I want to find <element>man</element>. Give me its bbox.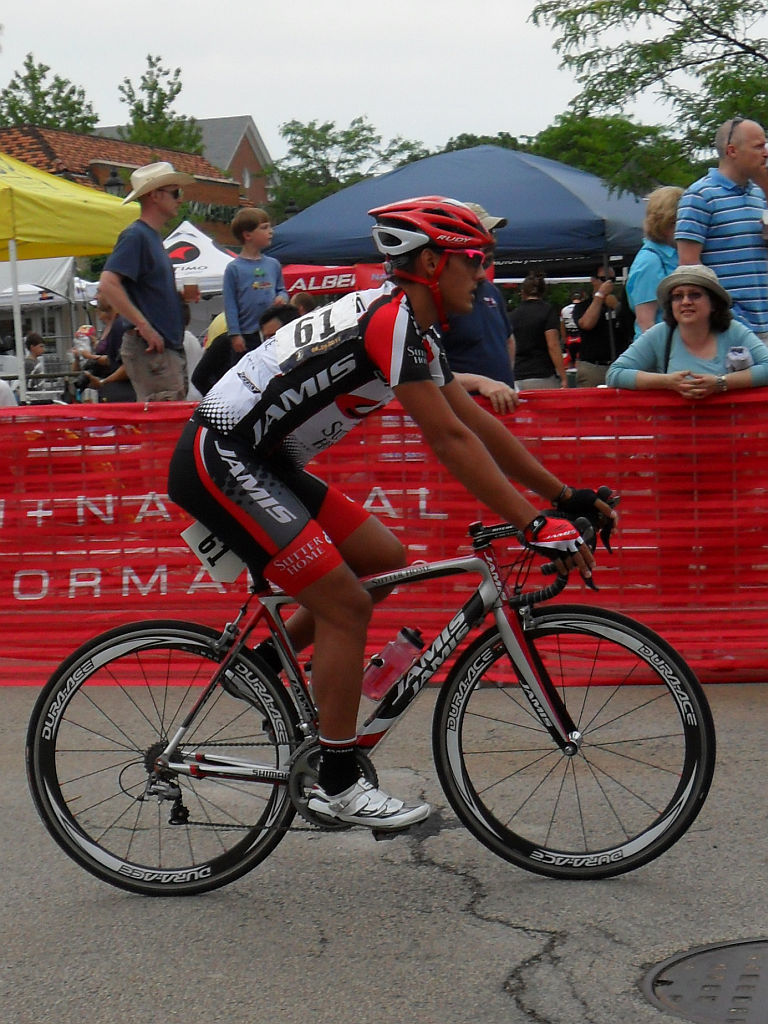
{"x1": 670, "y1": 118, "x2": 767, "y2": 345}.
